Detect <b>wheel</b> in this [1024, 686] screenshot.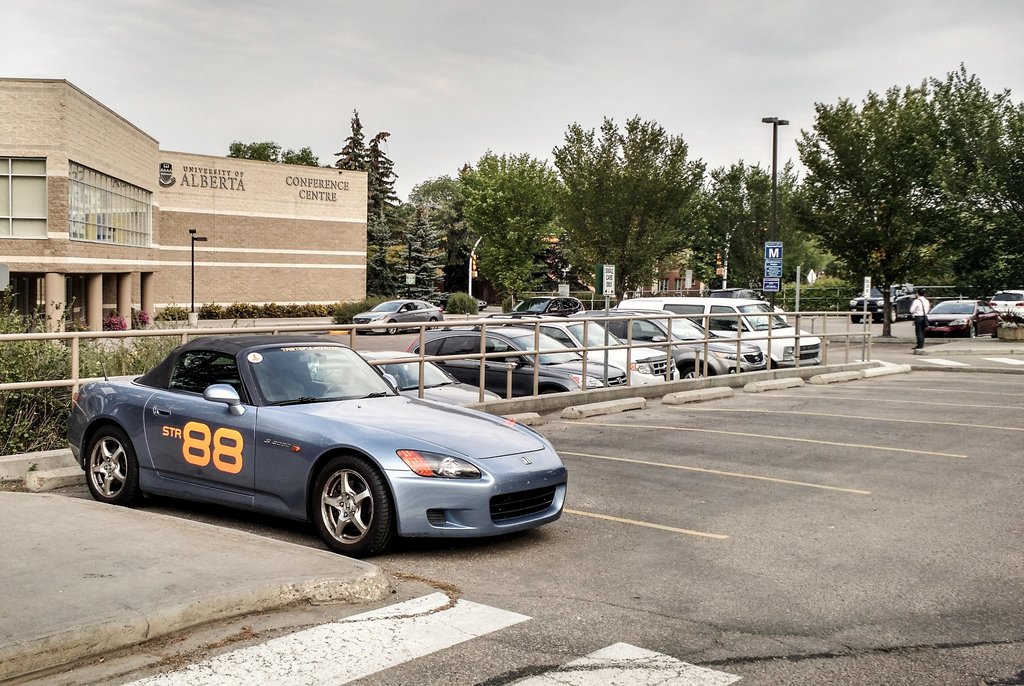
Detection: 79,428,147,503.
